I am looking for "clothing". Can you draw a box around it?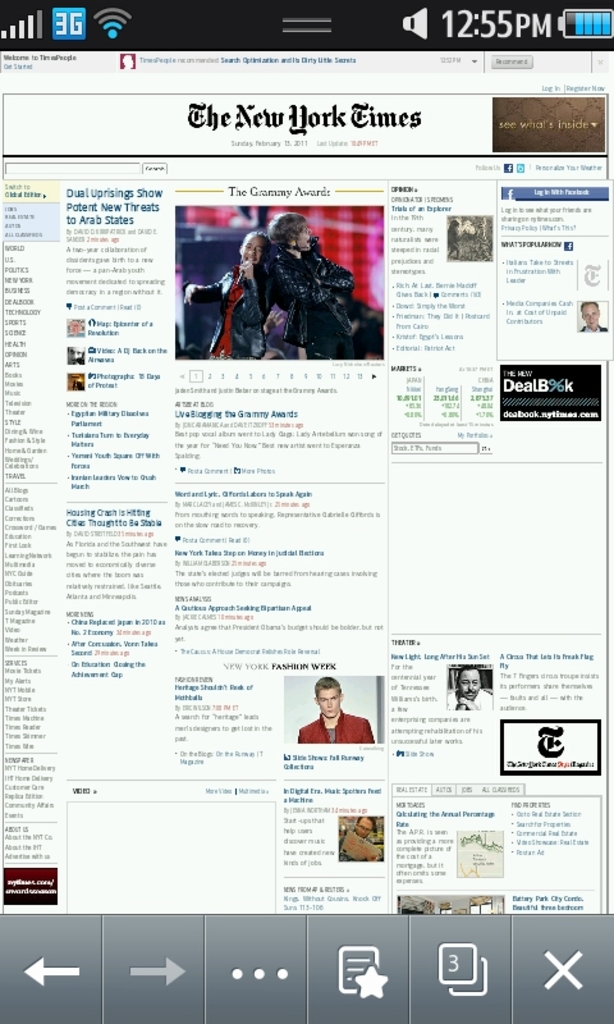
Sure, the bounding box is 581/321/605/333.
